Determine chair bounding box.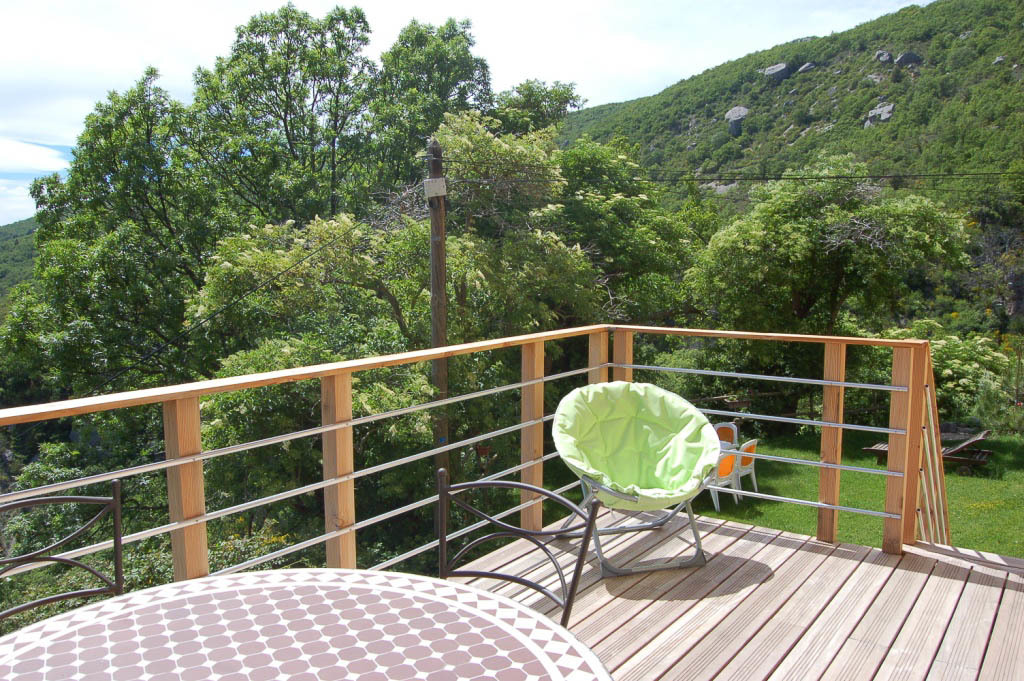
Determined: BBox(0, 477, 124, 634).
